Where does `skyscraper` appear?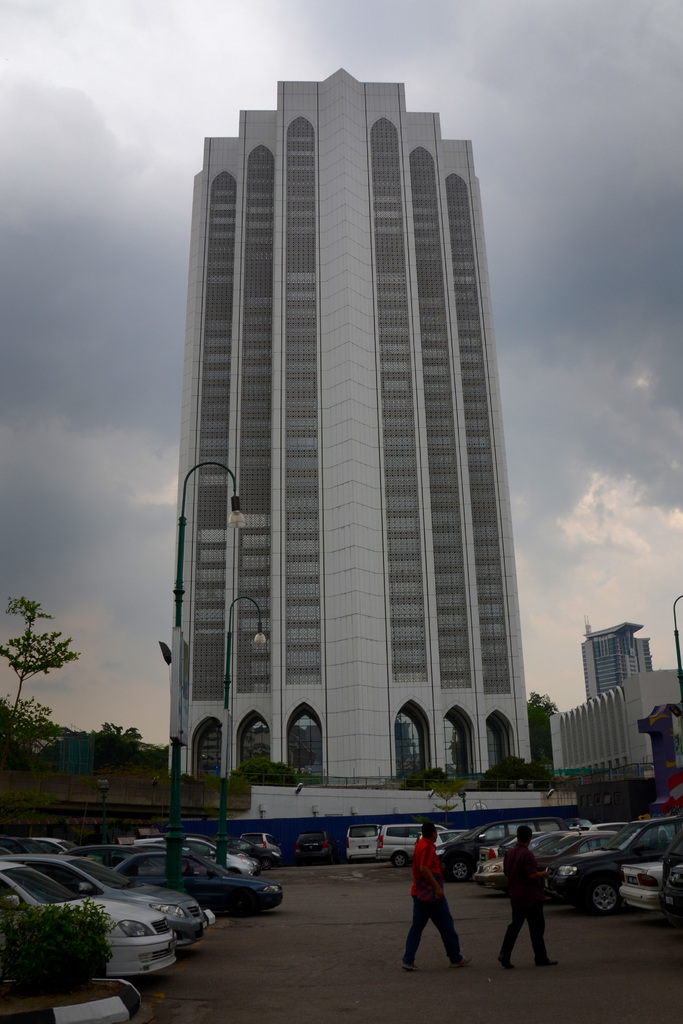
Appears at [167, 54, 539, 804].
